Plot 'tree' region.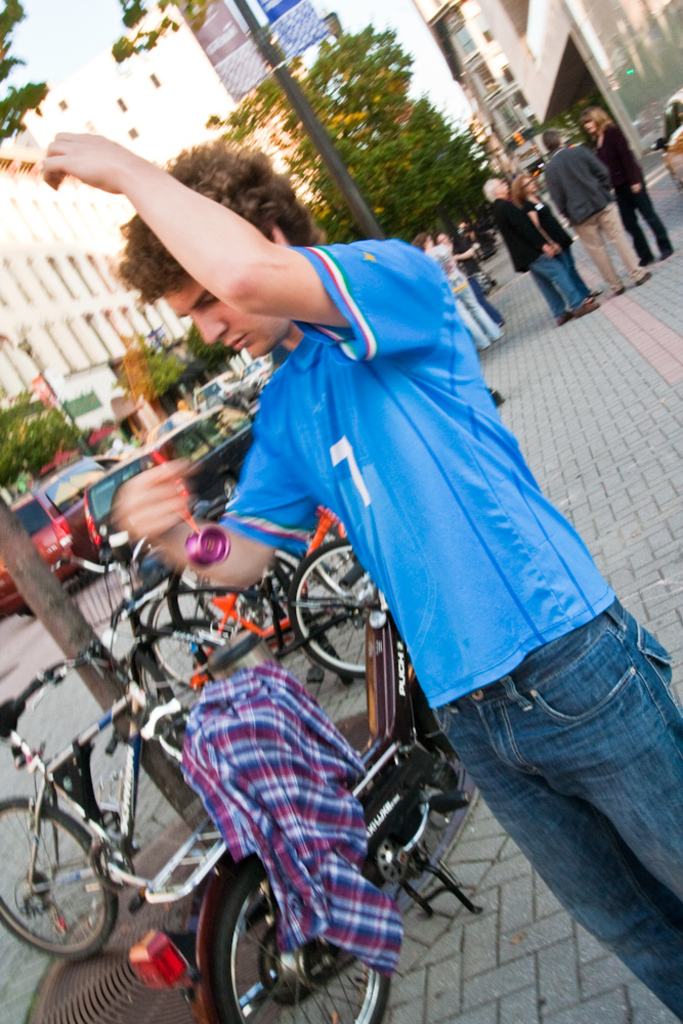
Plotted at box=[218, 22, 497, 247].
